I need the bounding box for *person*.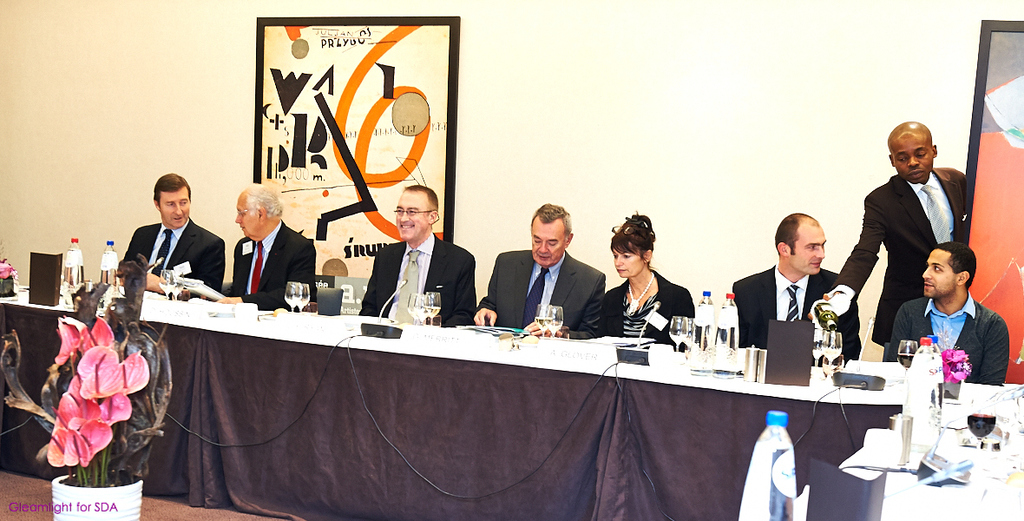
Here it is: crop(361, 179, 482, 326).
